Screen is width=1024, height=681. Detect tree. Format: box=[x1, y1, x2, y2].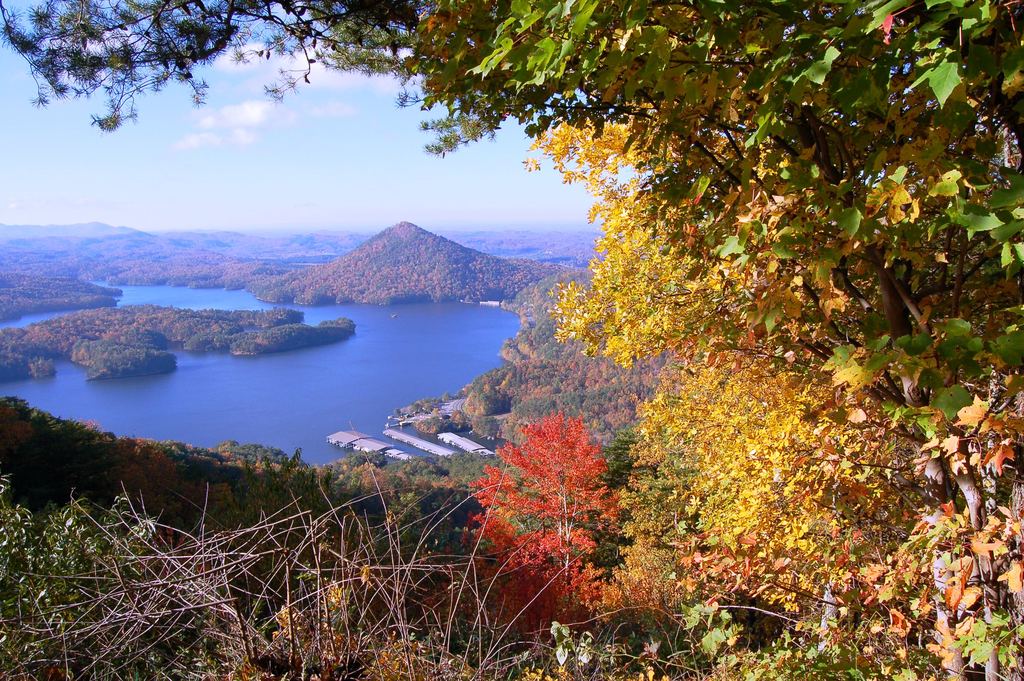
box=[410, 411, 630, 646].
